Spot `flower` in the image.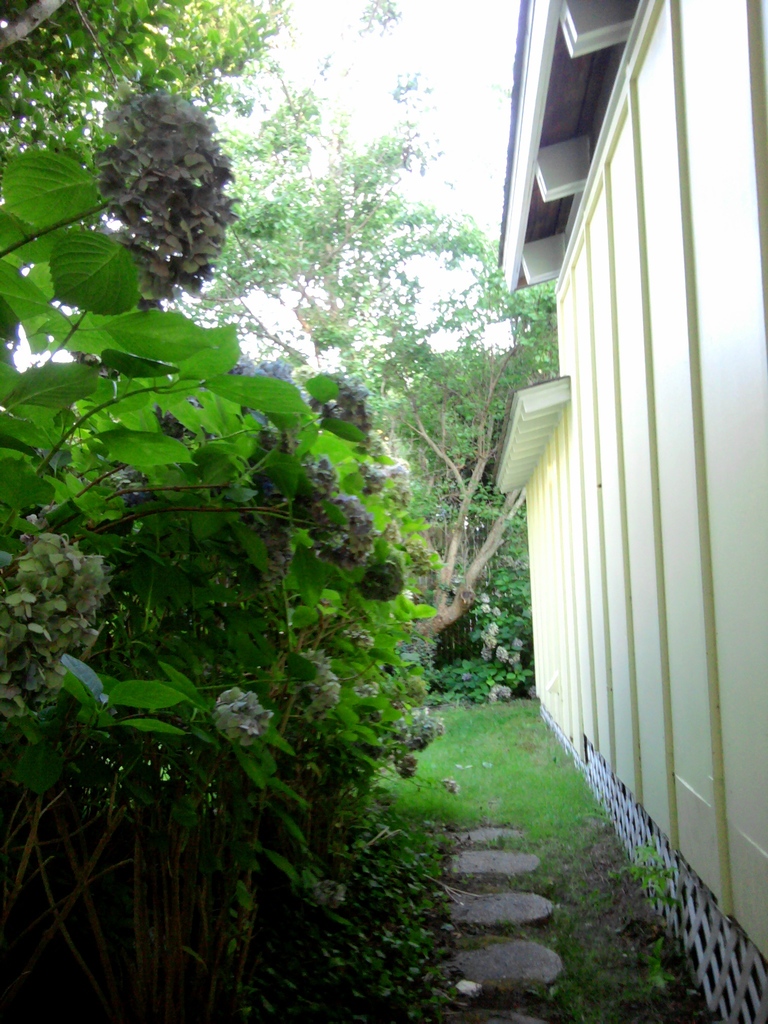
`flower` found at [173,663,300,792].
